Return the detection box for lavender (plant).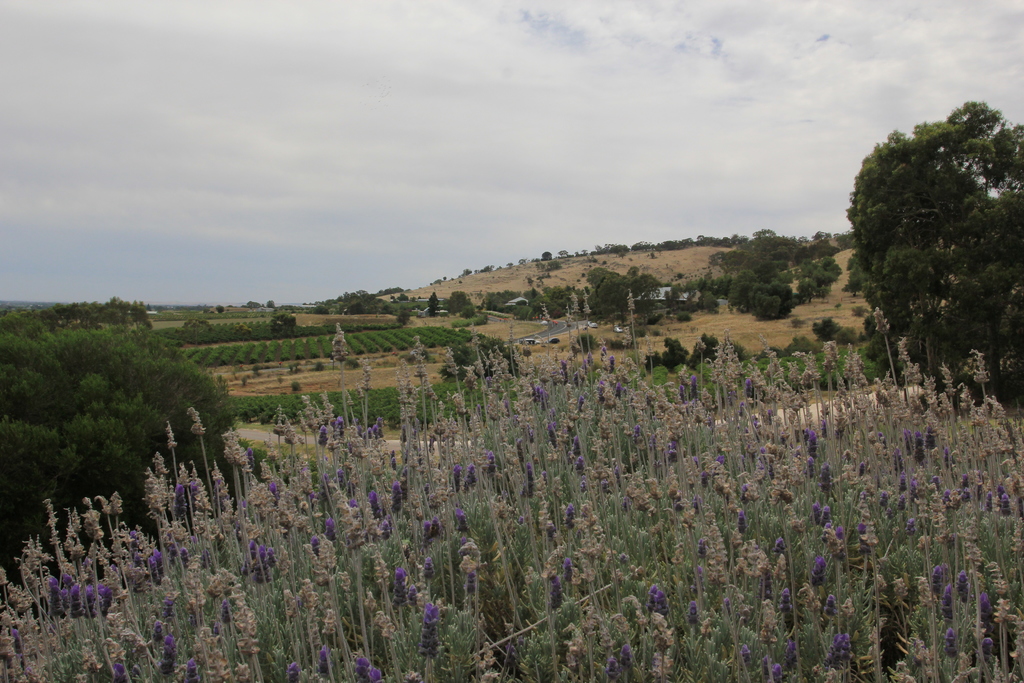
(908,520,917,534).
